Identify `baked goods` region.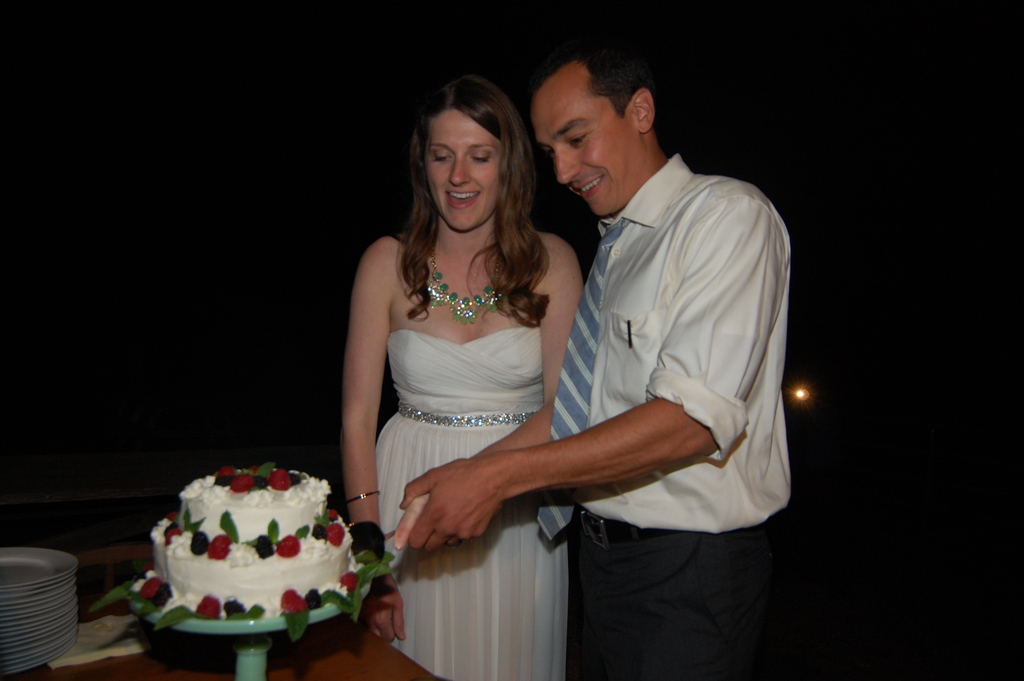
Region: region(156, 462, 351, 613).
